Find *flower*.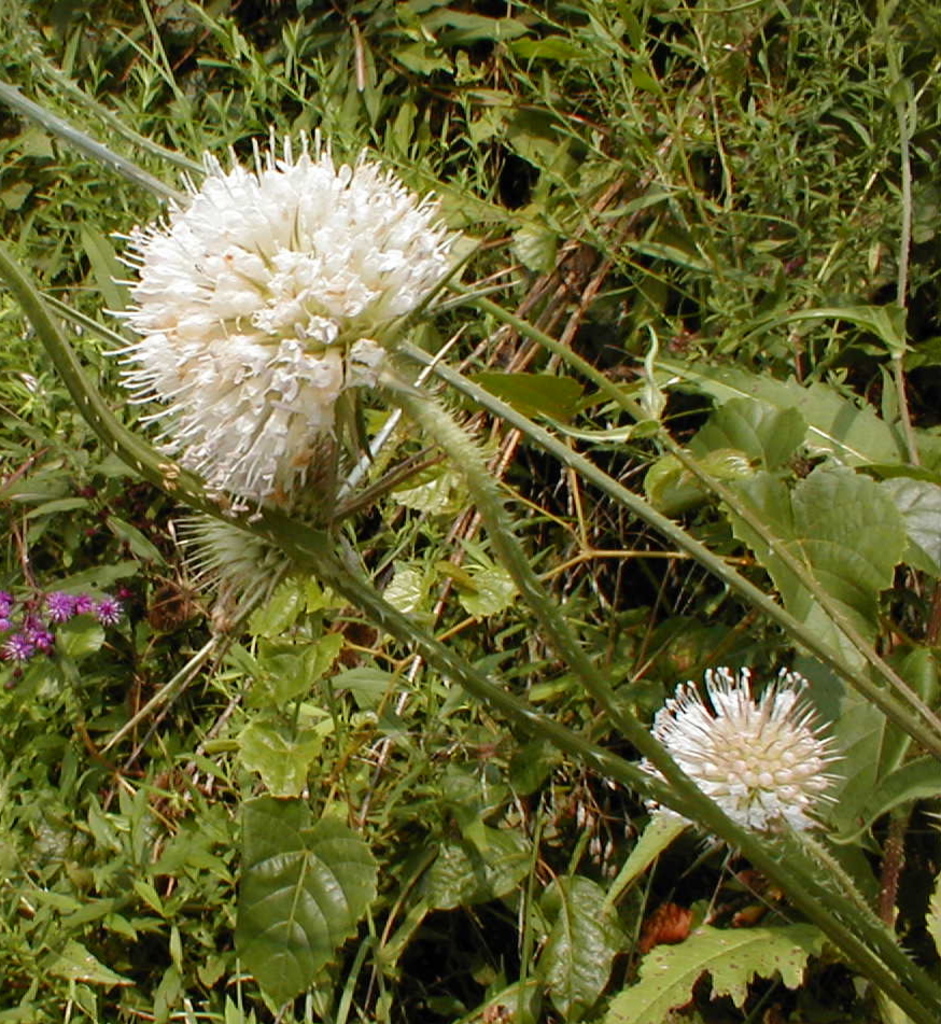
crop(27, 623, 56, 650).
